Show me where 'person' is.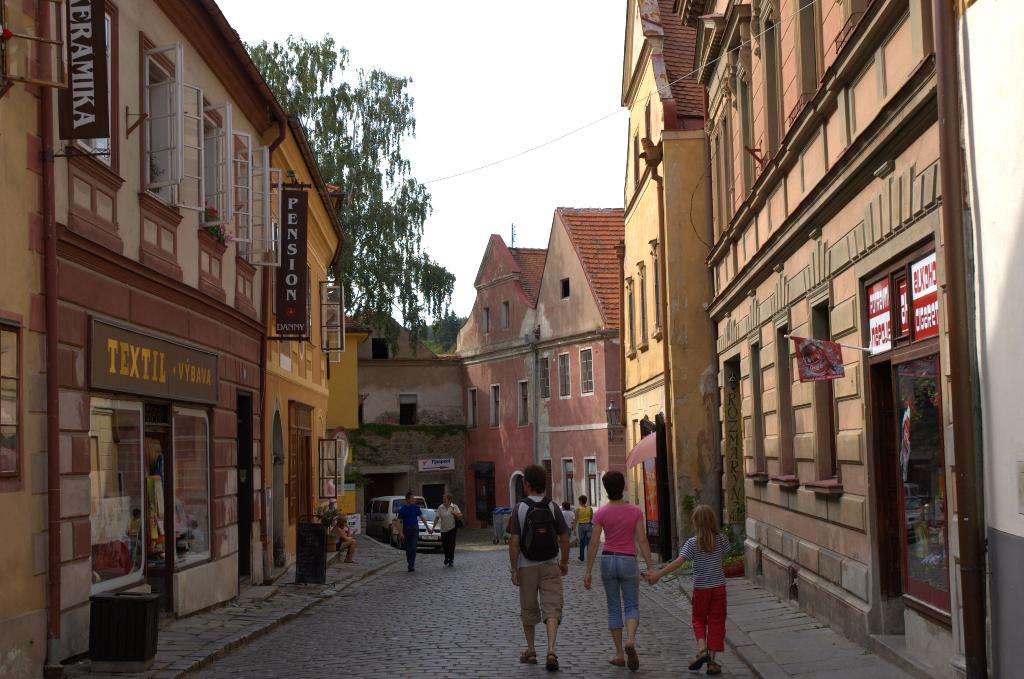
'person' is at {"x1": 325, "y1": 514, "x2": 360, "y2": 566}.
